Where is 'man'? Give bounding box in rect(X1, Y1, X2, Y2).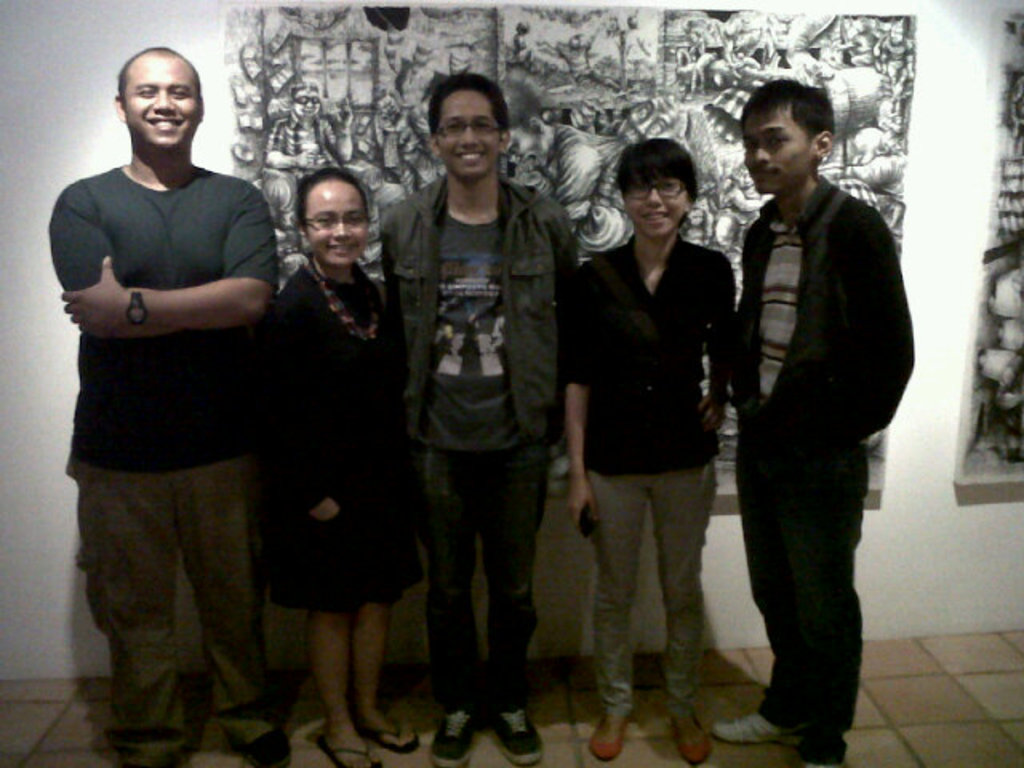
rect(258, 82, 349, 259).
